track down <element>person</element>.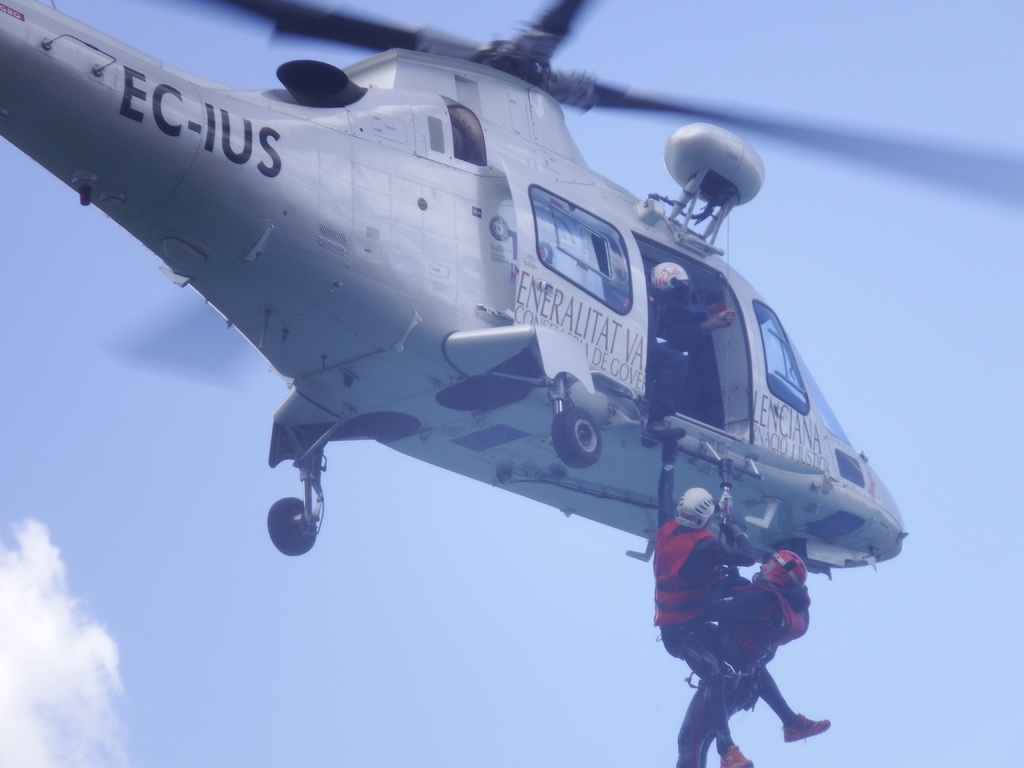
Tracked to (left=630, top=487, right=830, bottom=767).
